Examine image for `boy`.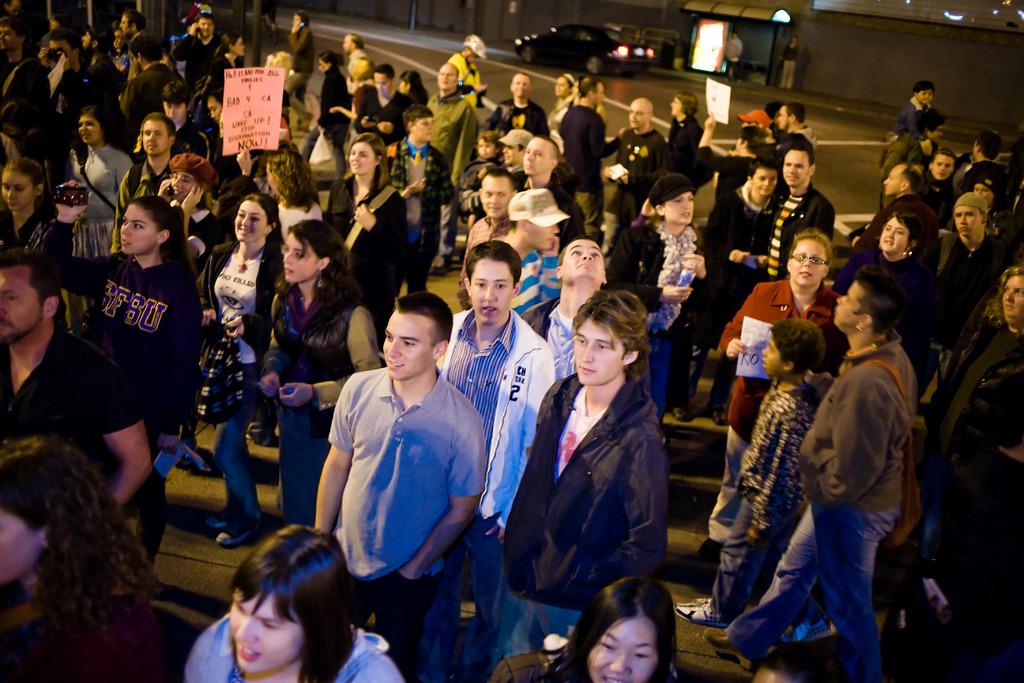
Examination result: locate(329, 292, 481, 682).
